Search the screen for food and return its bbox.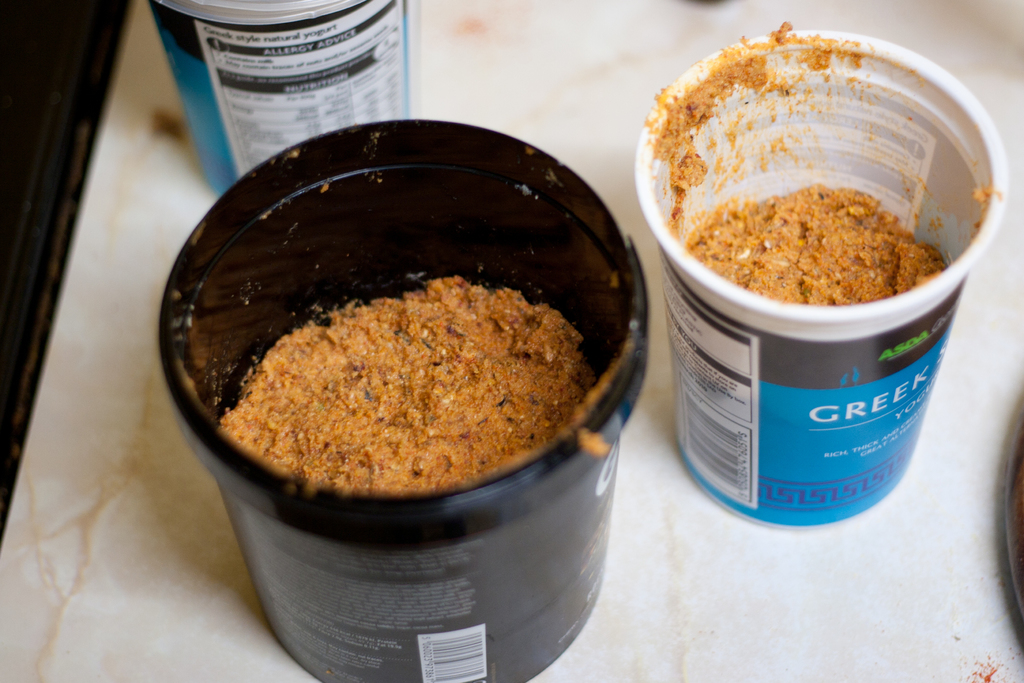
Found: pyautogui.locateOnScreen(574, 425, 612, 454).
